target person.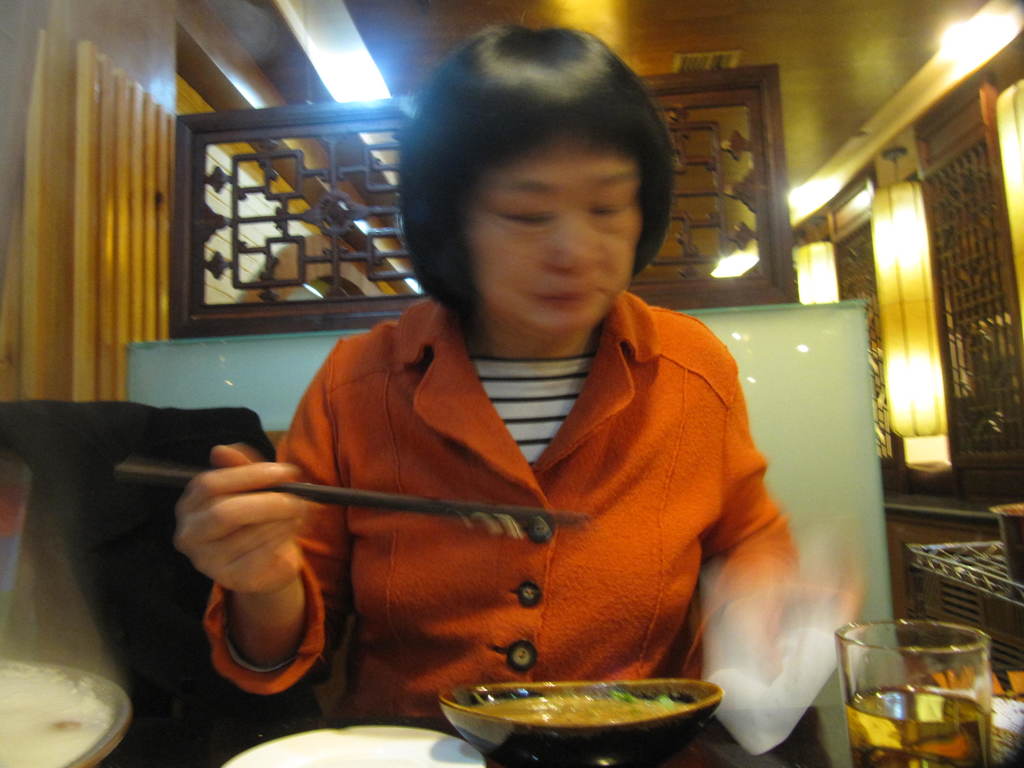
Target region: bbox(173, 22, 808, 722).
